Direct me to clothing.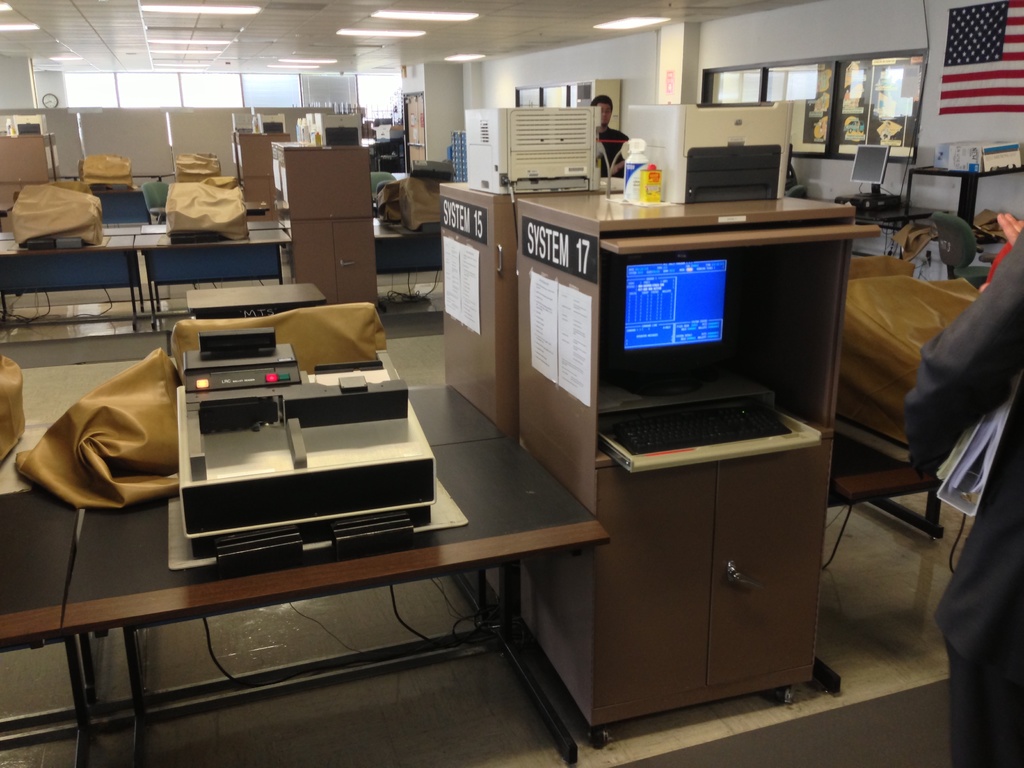
Direction: (x1=602, y1=129, x2=628, y2=177).
